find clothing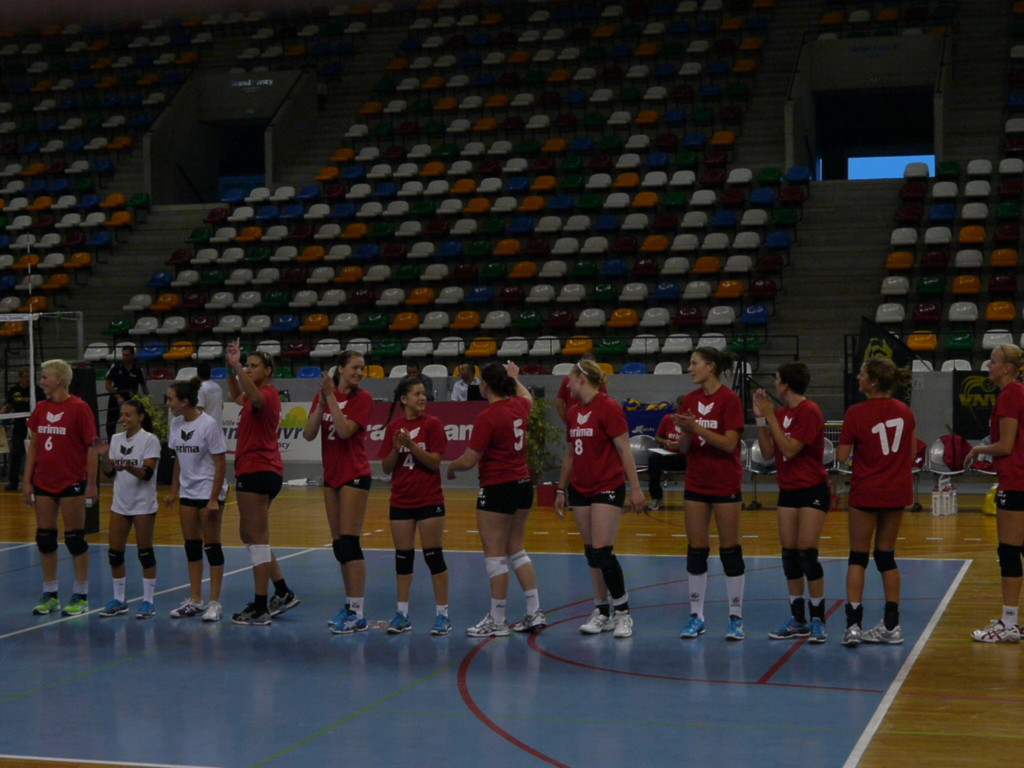
673/385/748/504
